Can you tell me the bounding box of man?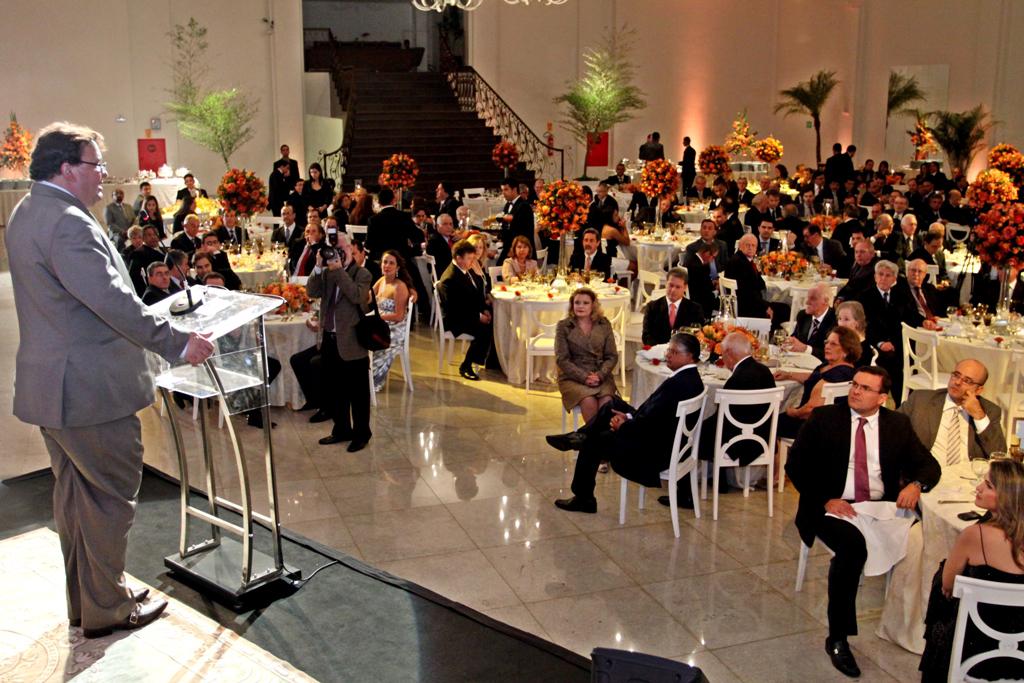
locate(363, 183, 428, 329).
